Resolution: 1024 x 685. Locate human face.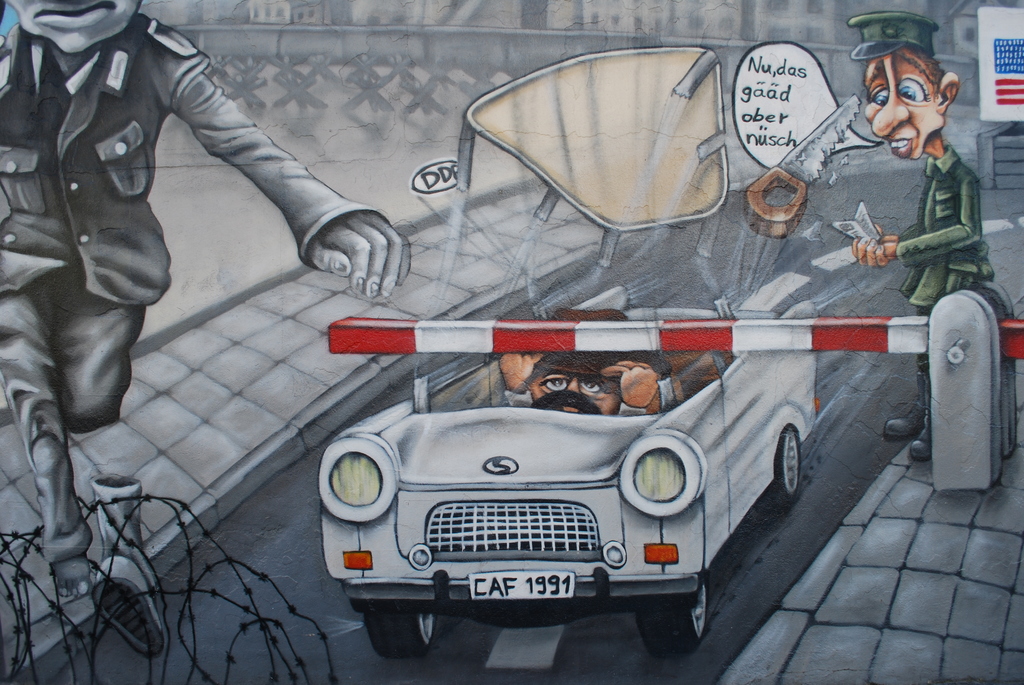
box(866, 45, 942, 160).
